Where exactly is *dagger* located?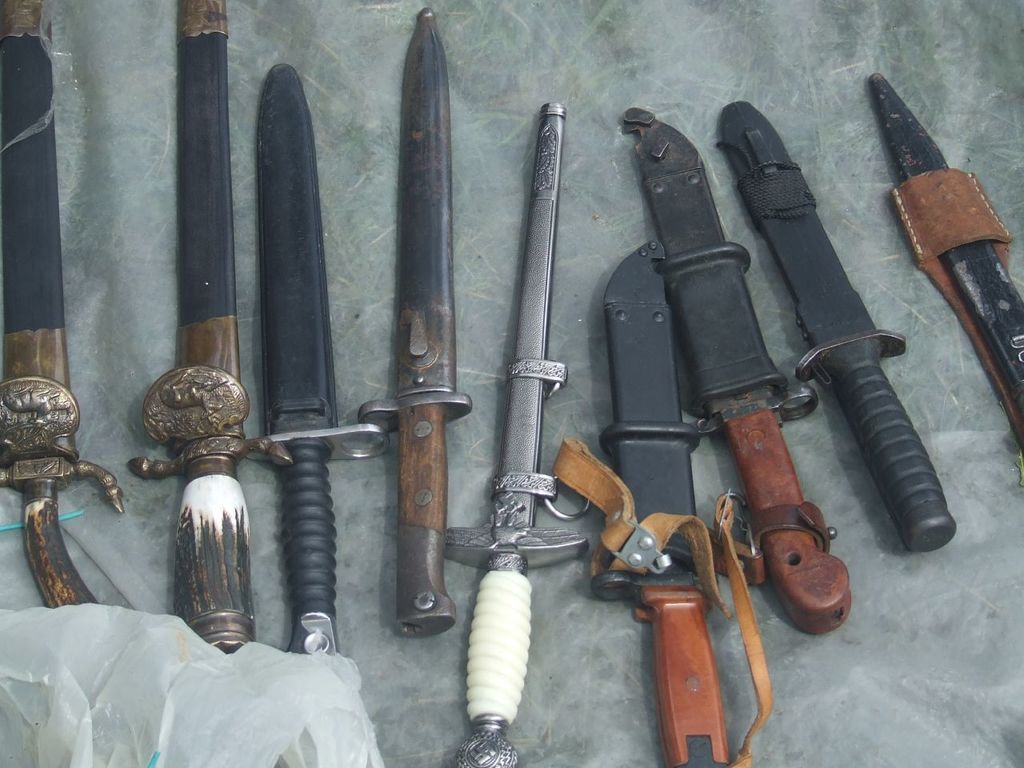
Its bounding box is 128,0,286,650.
